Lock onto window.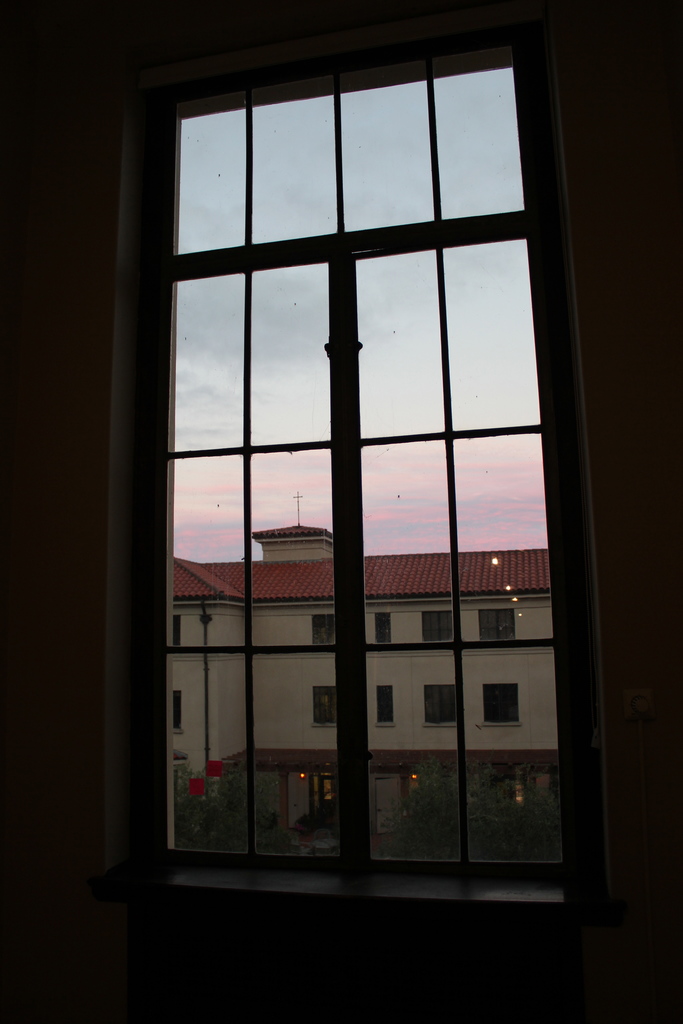
Locked: bbox=[483, 686, 523, 724].
